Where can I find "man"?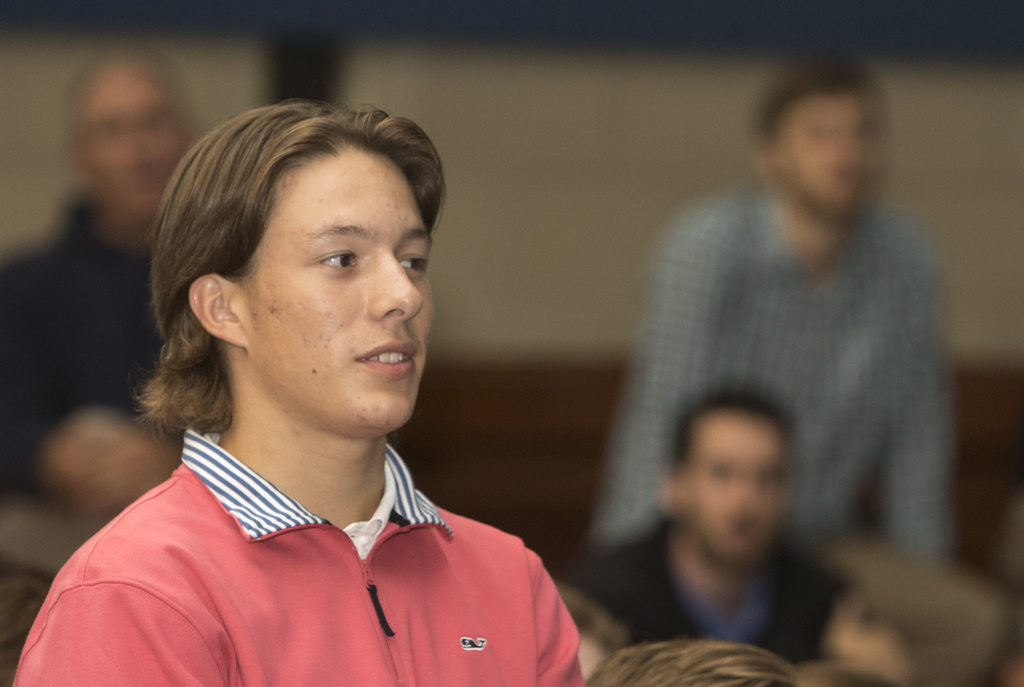
You can find it at detection(13, 95, 588, 686).
